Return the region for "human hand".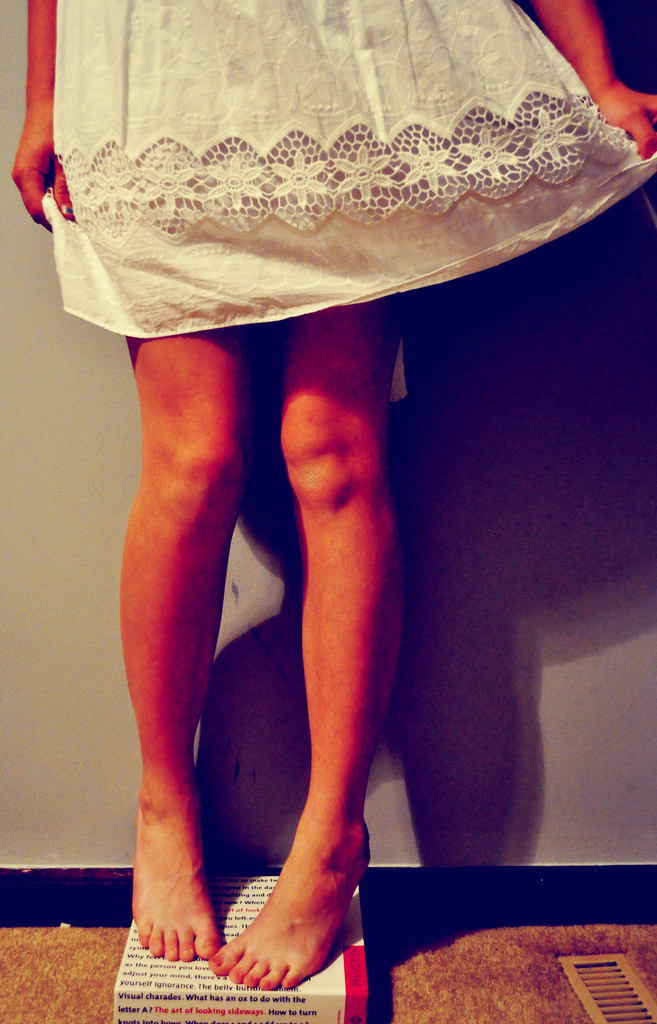
{"x1": 592, "y1": 83, "x2": 656, "y2": 161}.
